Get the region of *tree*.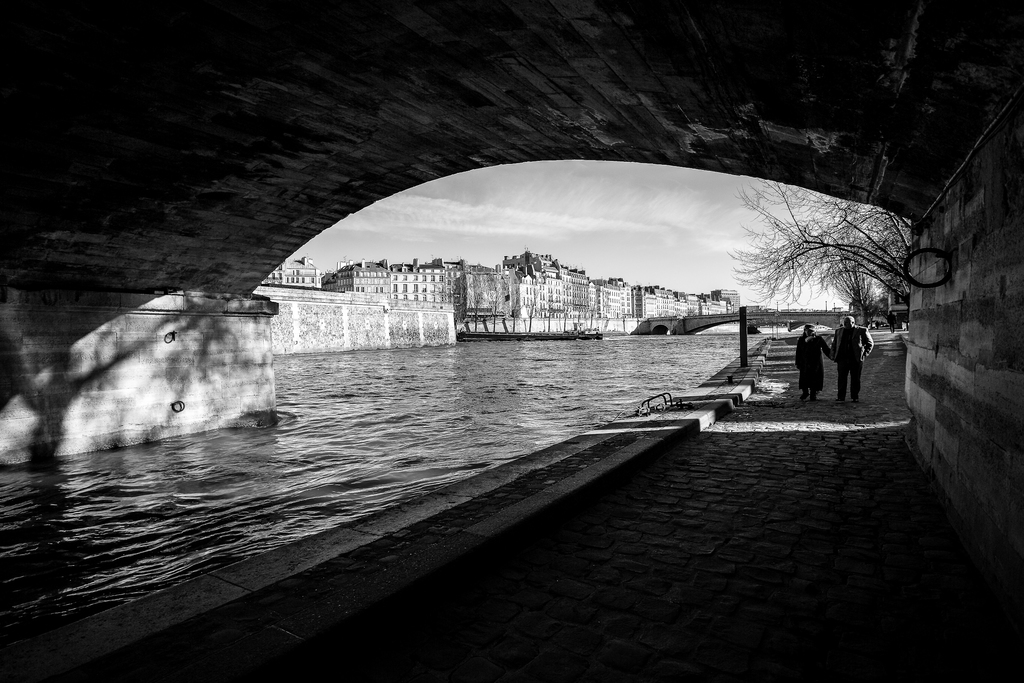
box(838, 260, 874, 306).
